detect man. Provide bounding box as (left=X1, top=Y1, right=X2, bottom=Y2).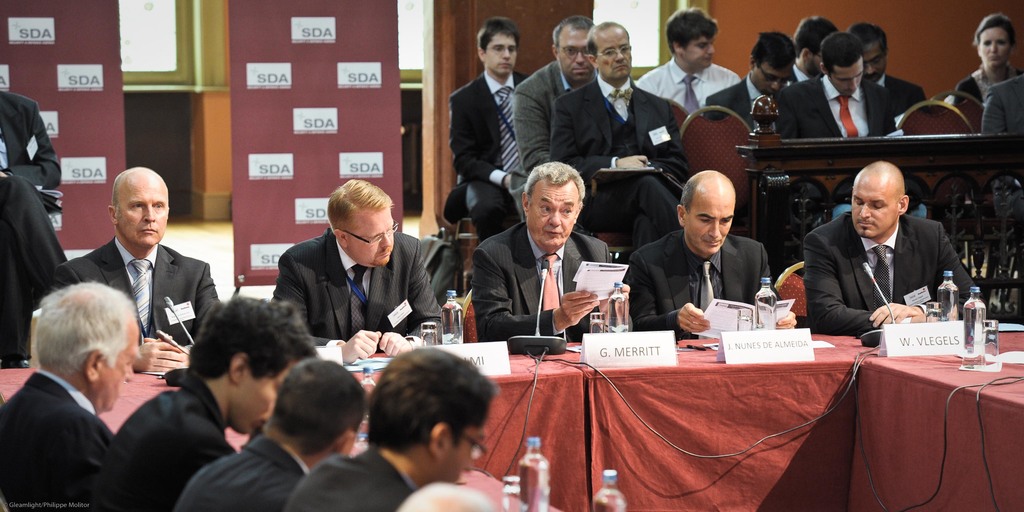
(left=638, top=8, right=747, bottom=106).
